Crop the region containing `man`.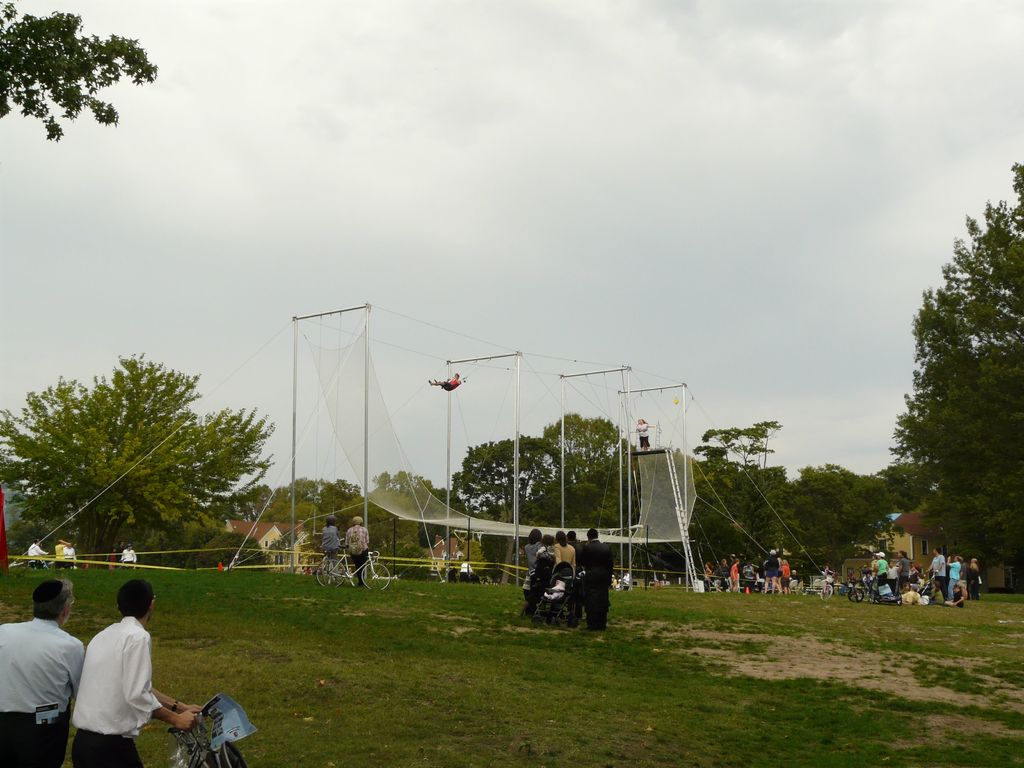
Crop region: (left=6, top=592, right=65, bottom=746).
